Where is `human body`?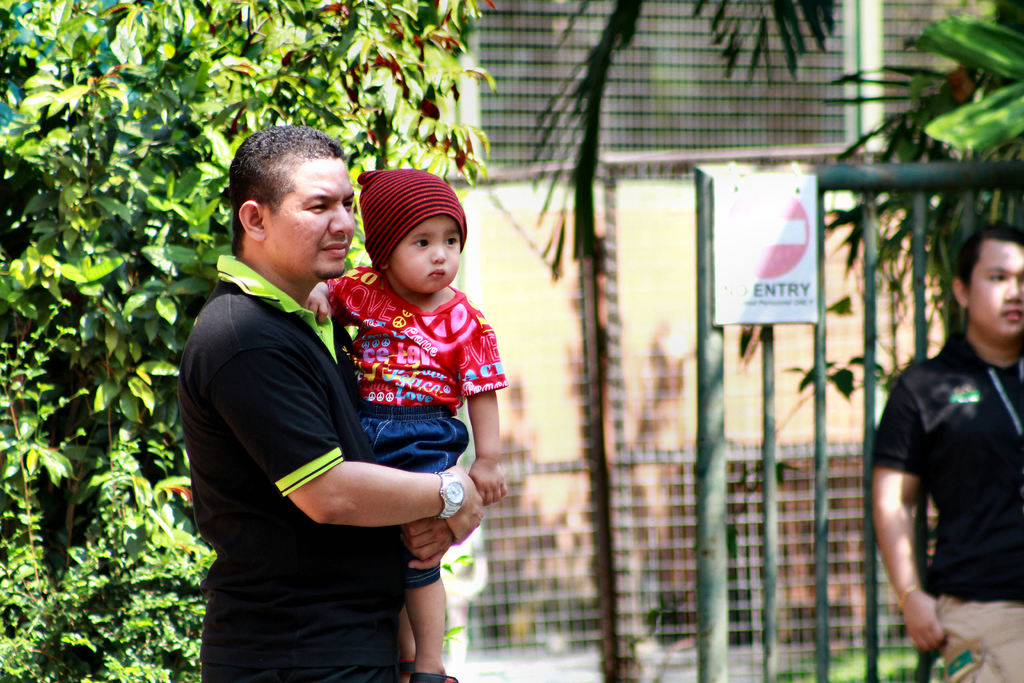
detection(173, 251, 486, 682).
